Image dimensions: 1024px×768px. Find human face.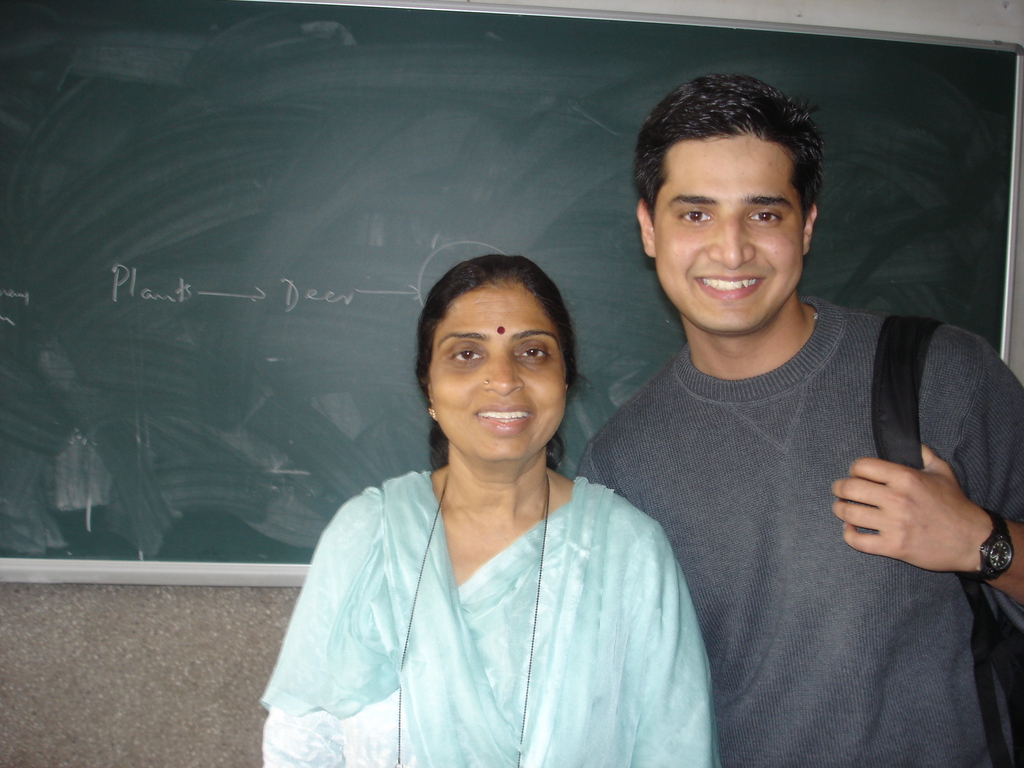
x1=428 y1=290 x2=570 y2=465.
